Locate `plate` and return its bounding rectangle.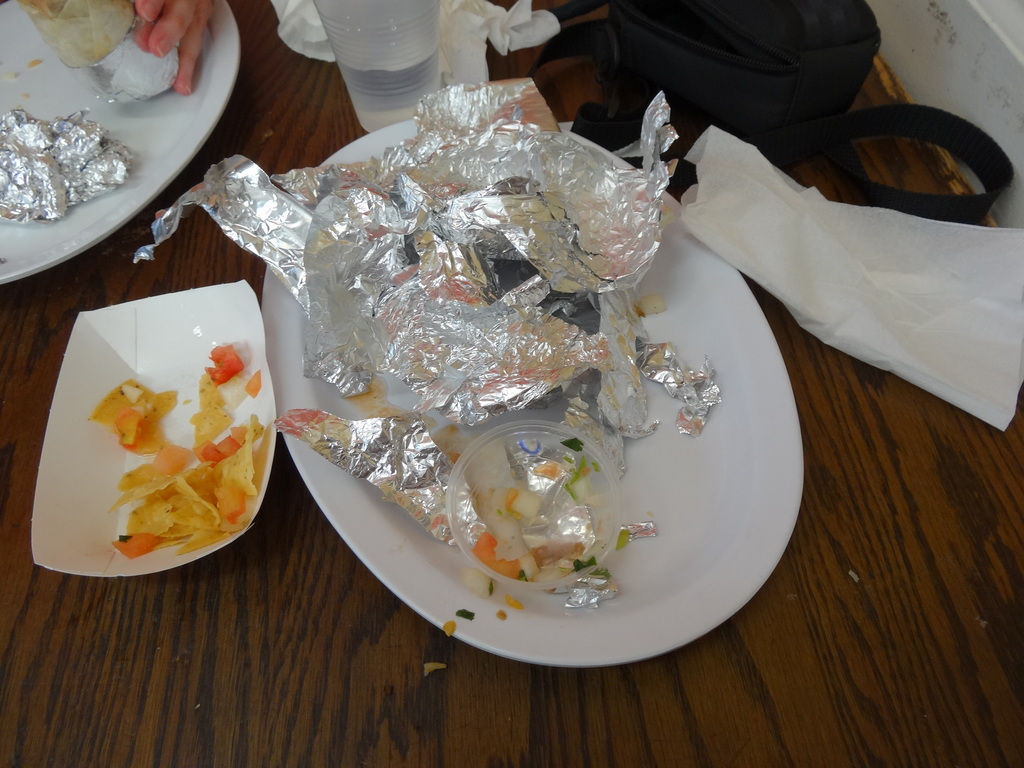
region(0, 0, 245, 291).
